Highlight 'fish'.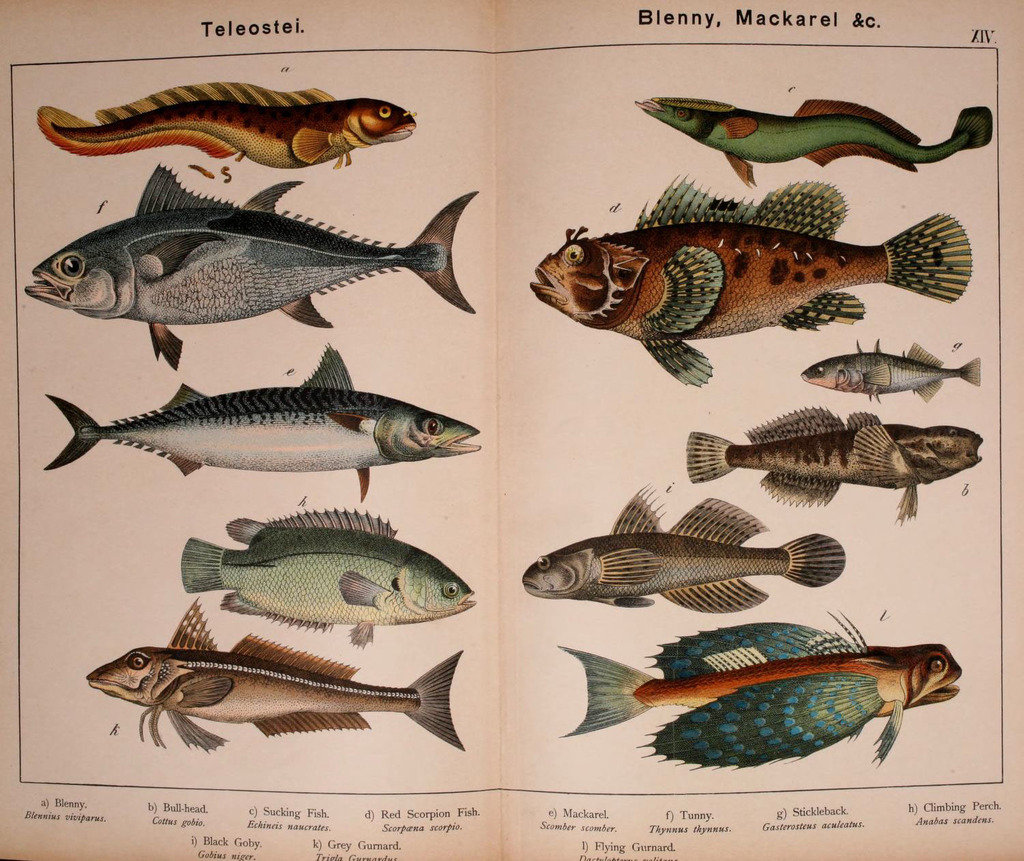
Highlighted region: rect(530, 471, 852, 610).
